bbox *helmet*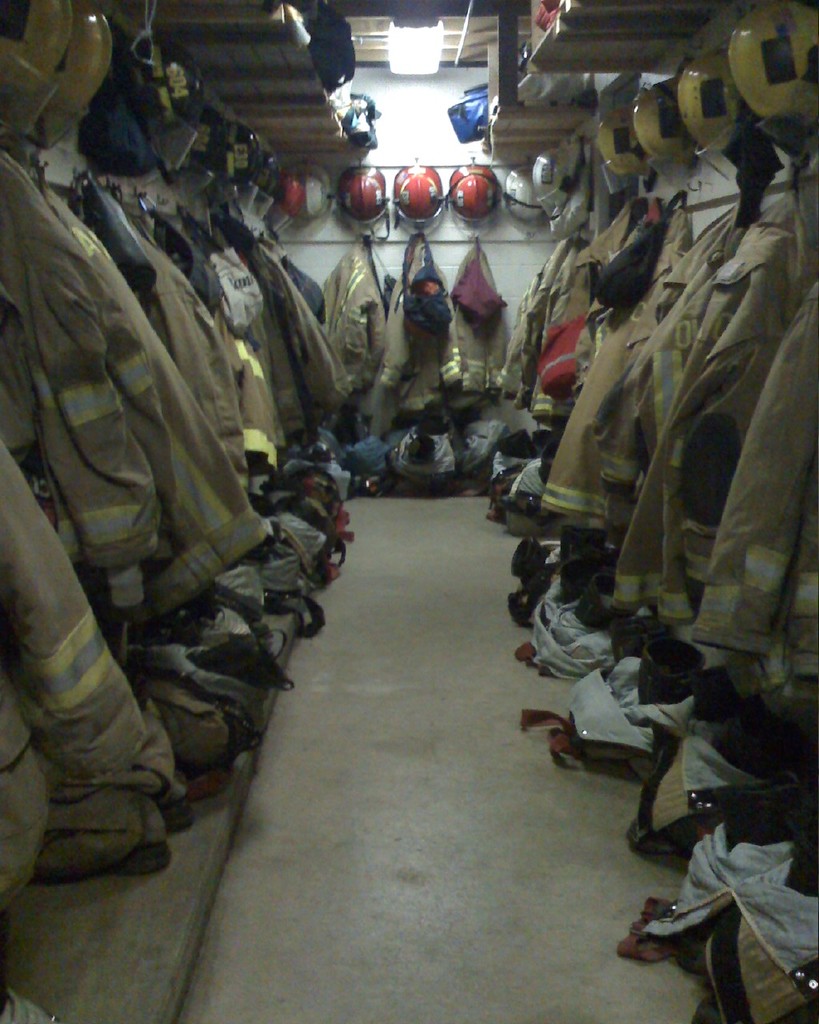
(36,0,115,152)
